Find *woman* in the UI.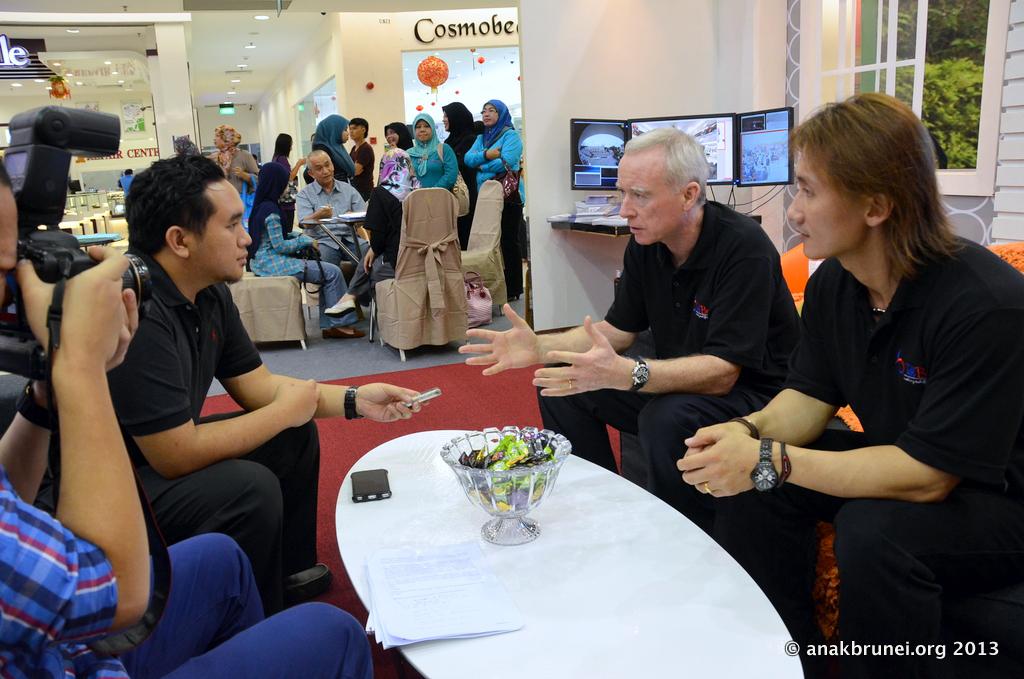
UI element at detection(362, 147, 422, 296).
